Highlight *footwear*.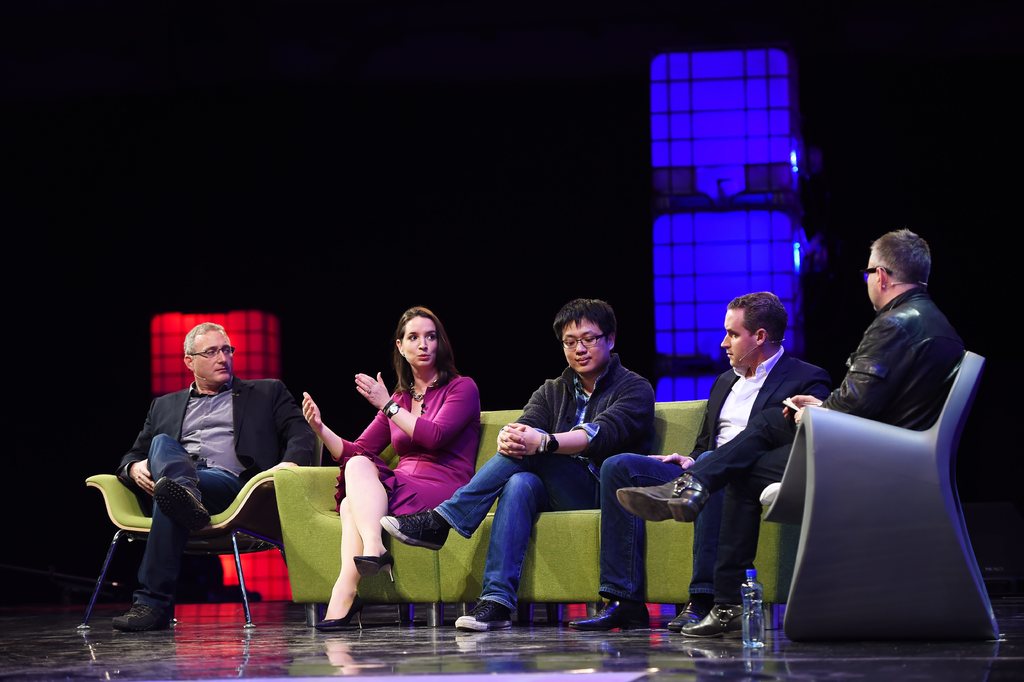
Highlighted region: x1=380 y1=510 x2=449 y2=553.
